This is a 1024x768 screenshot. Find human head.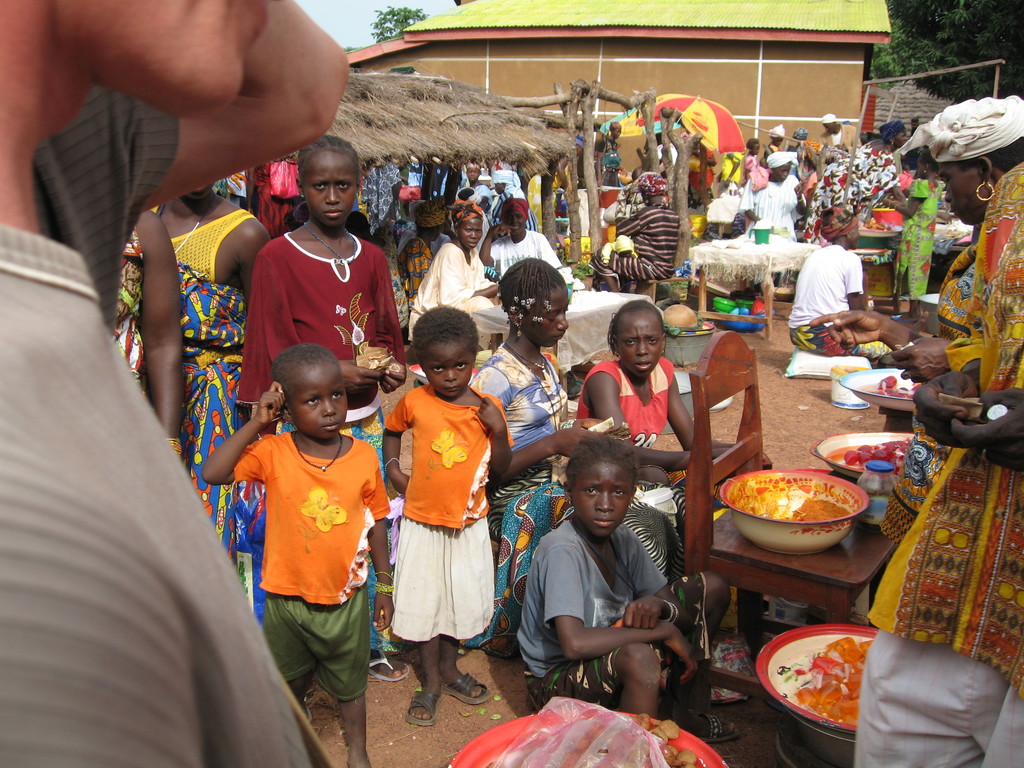
Bounding box: region(792, 126, 810, 141).
